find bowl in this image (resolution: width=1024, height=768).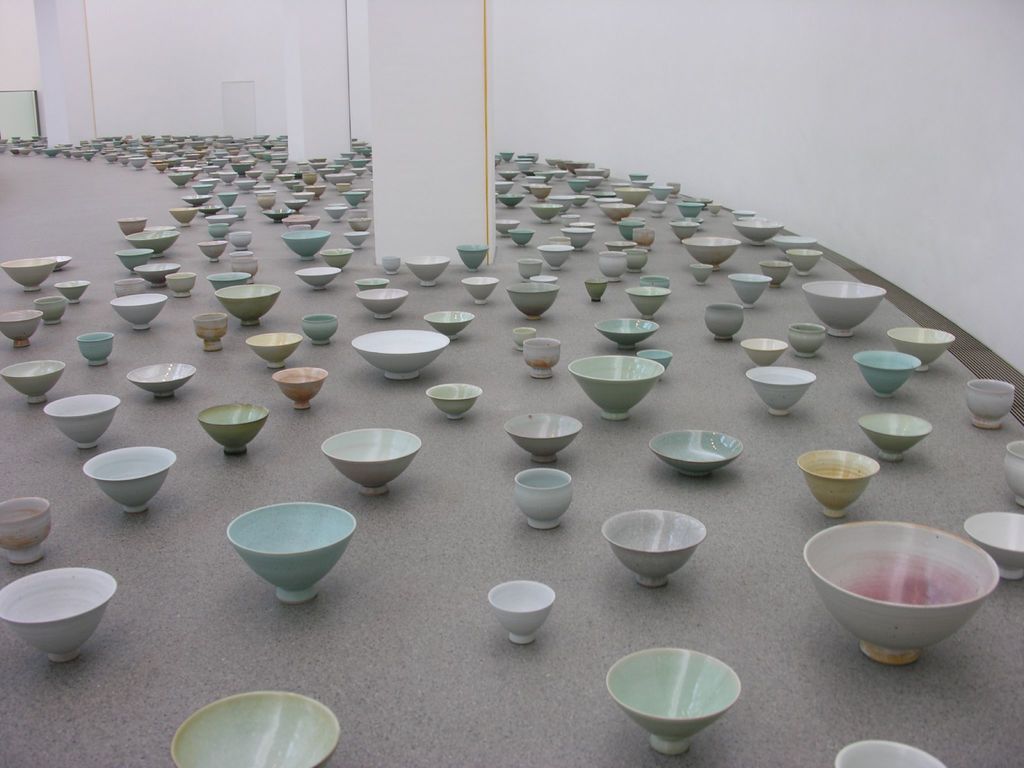
crop(117, 216, 145, 235).
